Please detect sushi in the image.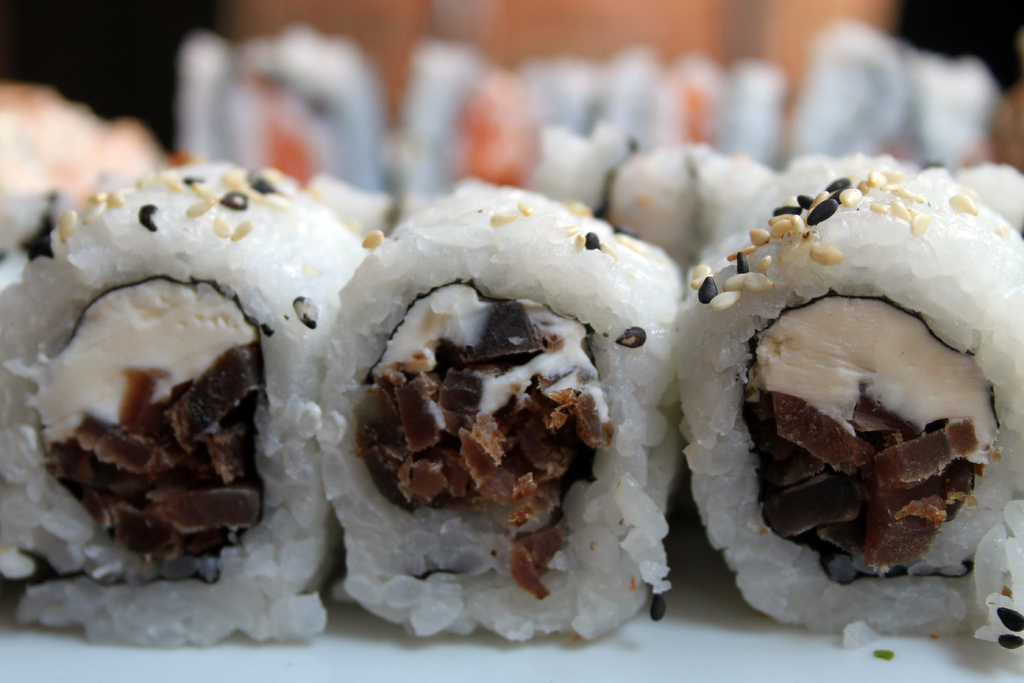
x1=679, y1=161, x2=1023, y2=648.
